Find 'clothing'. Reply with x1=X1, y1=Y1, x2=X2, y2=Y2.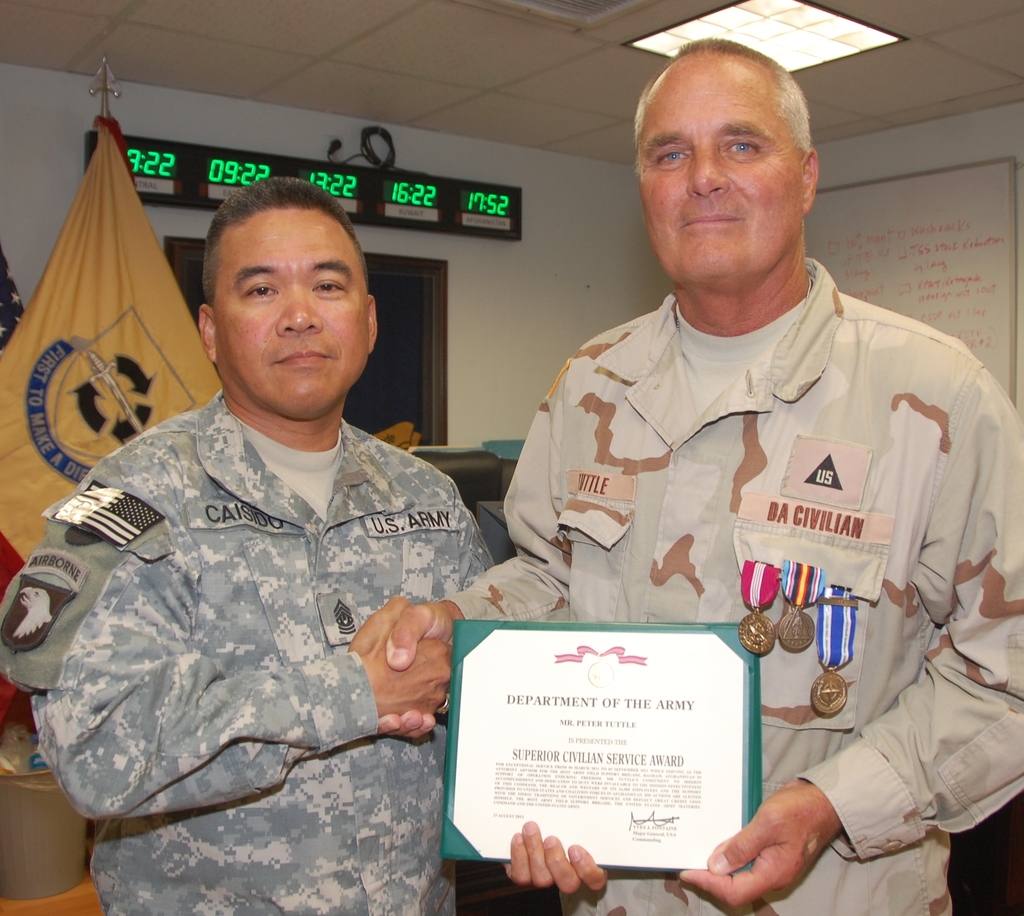
x1=0, y1=383, x2=509, y2=915.
